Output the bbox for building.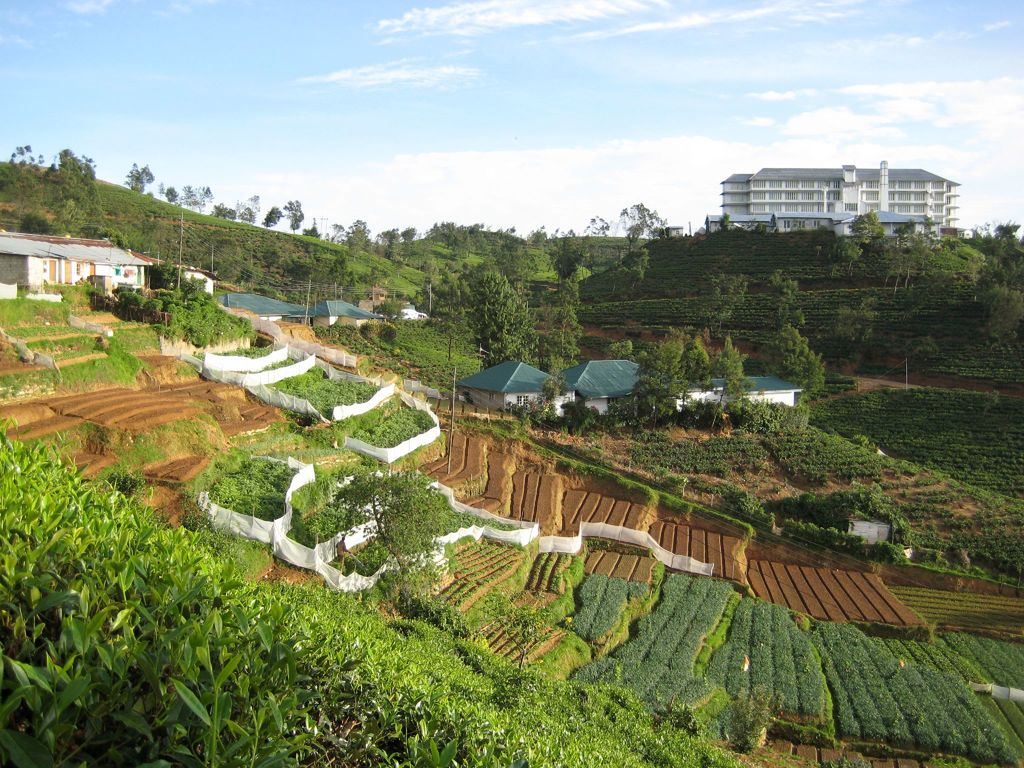
{"x1": 559, "y1": 359, "x2": 648, "y2": 416}.
